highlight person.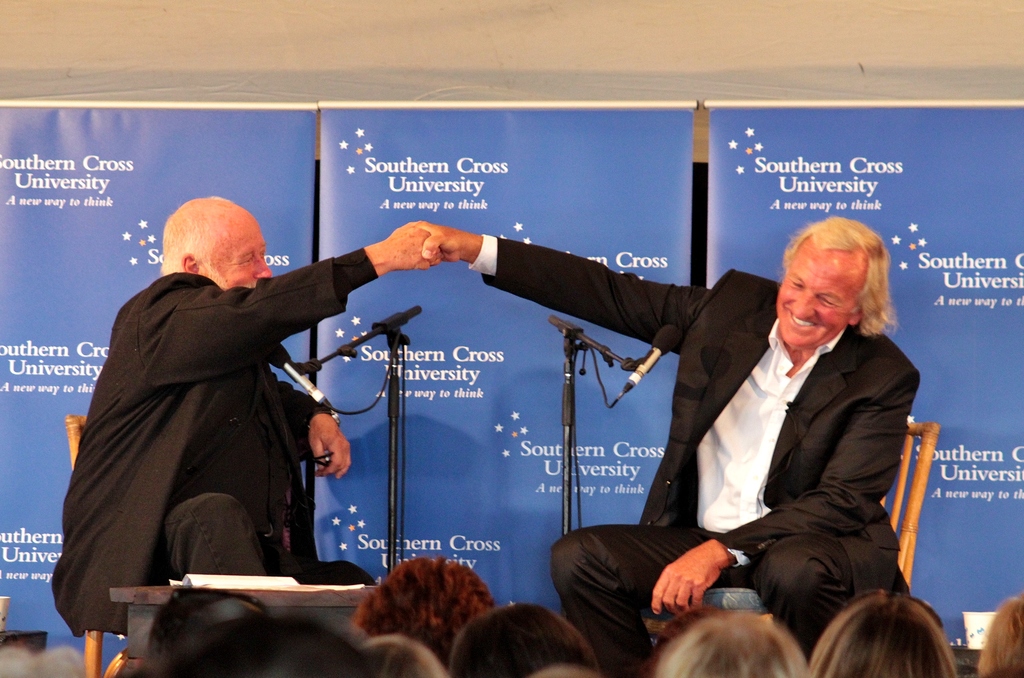
Highlighted region: (x1=138, y1=586, x2=271, y2=677).
